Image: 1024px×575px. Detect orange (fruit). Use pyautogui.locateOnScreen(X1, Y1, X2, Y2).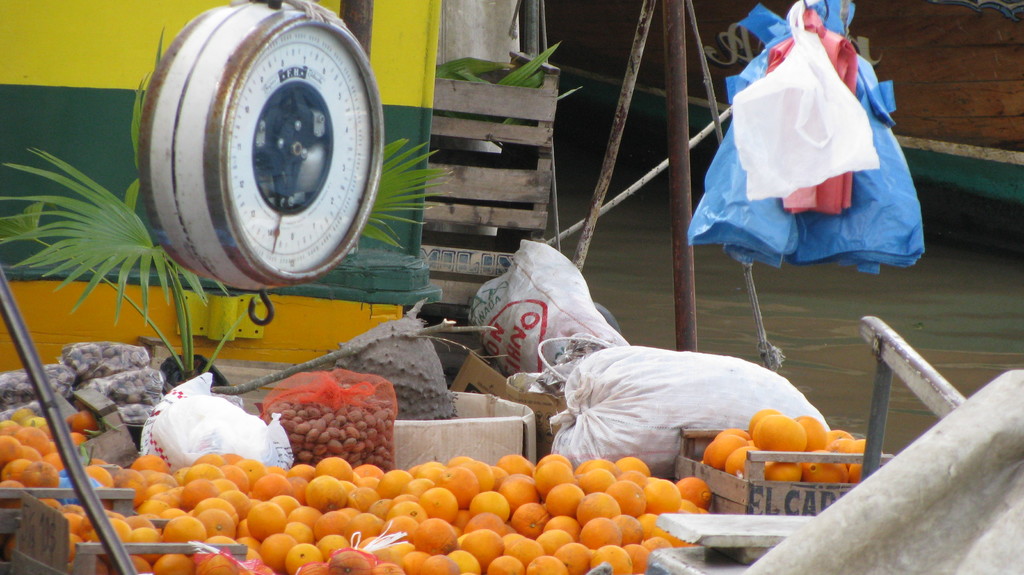
pyautogui.locateOnScreen(112, 517, 122, 539).
